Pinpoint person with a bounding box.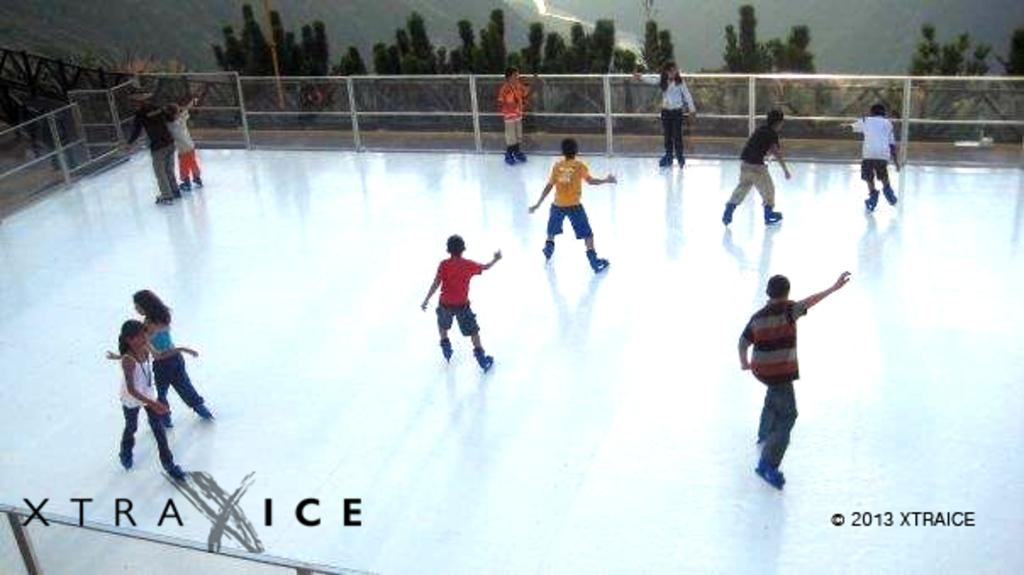
pyautogui.locateOnScreen(534, 132, 617, 273).
